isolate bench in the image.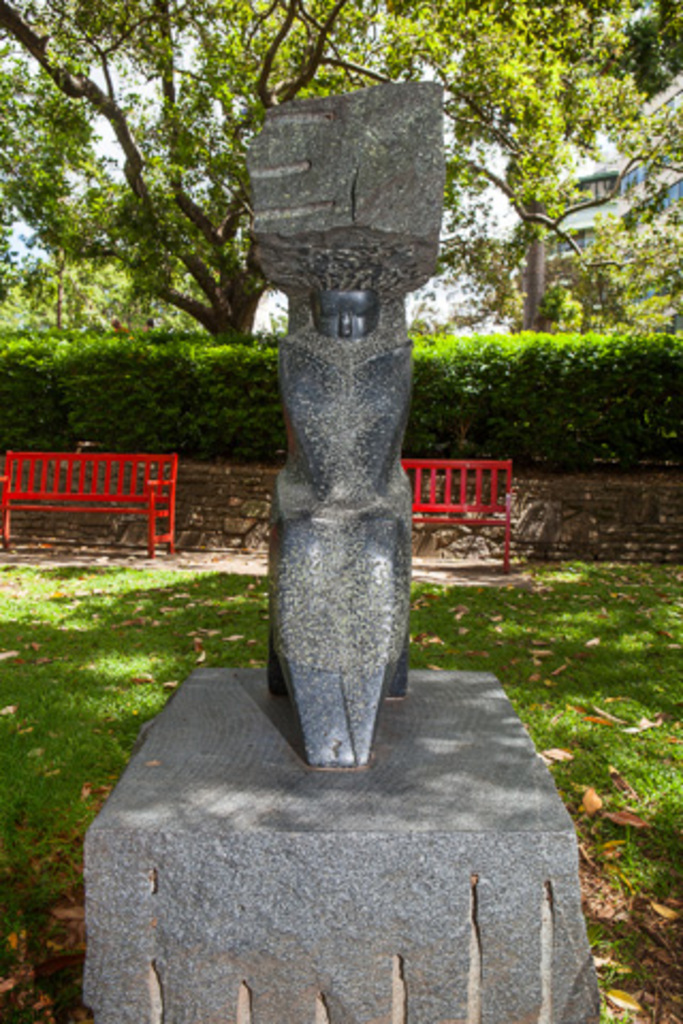
Isolated region: crop(21, 439, 196, 567).
